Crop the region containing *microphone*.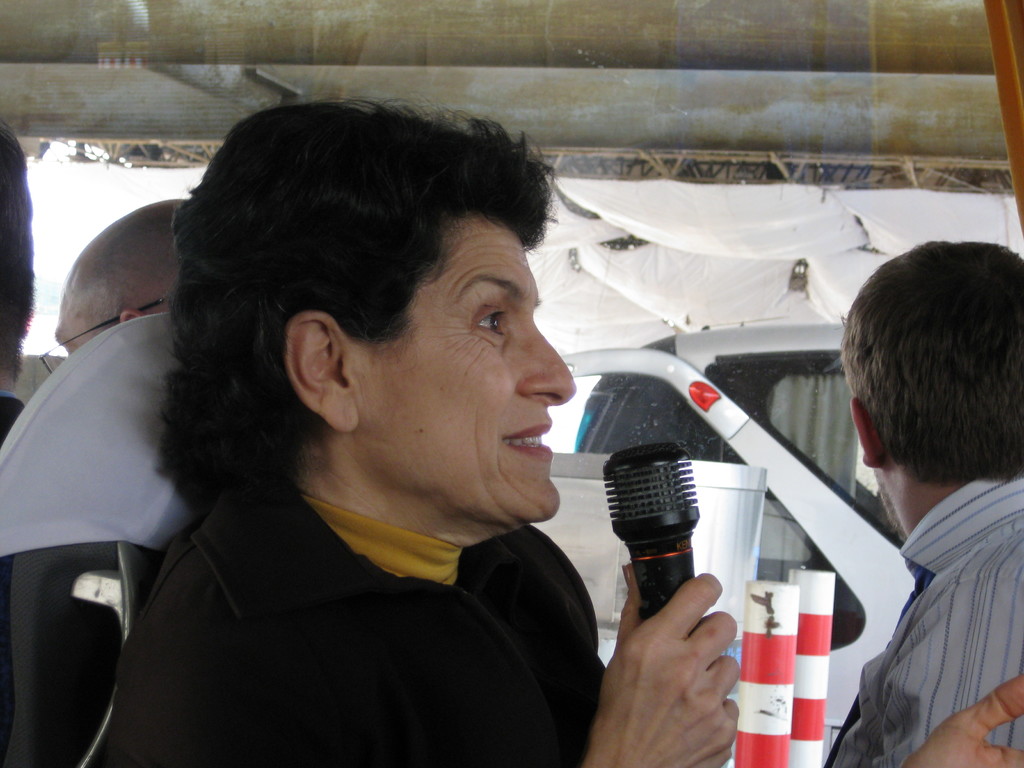
Crop region: region(593, 436, 719, 611).
